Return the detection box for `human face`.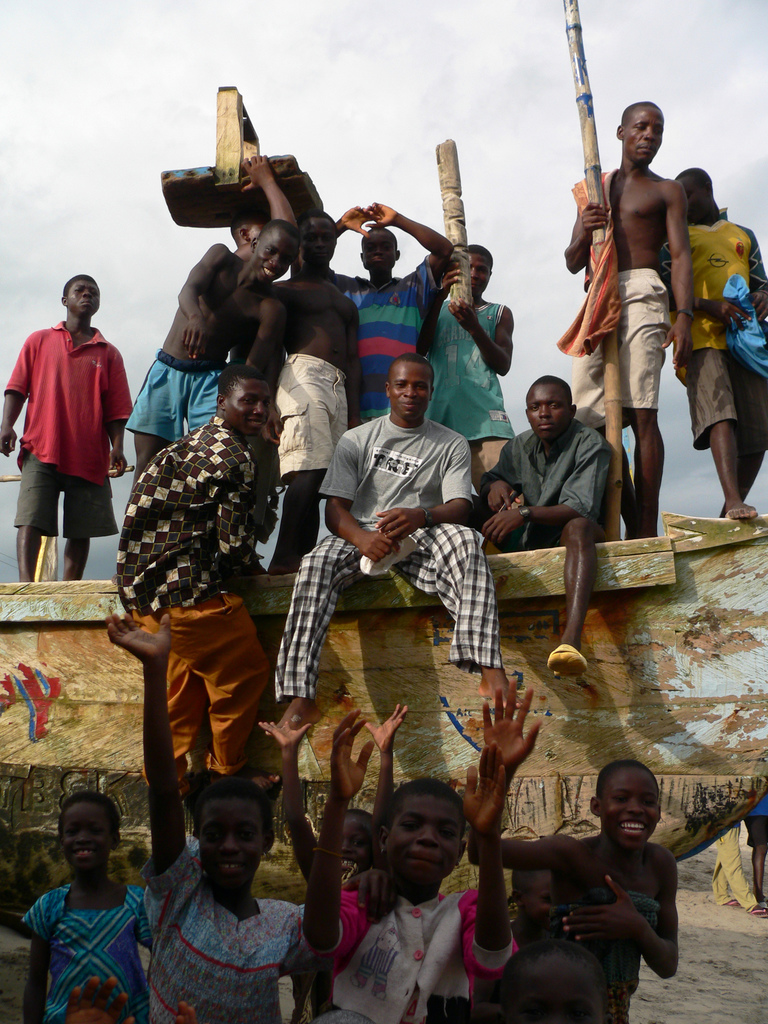
[x1=61, y1=809, x2=107, y2=875].
